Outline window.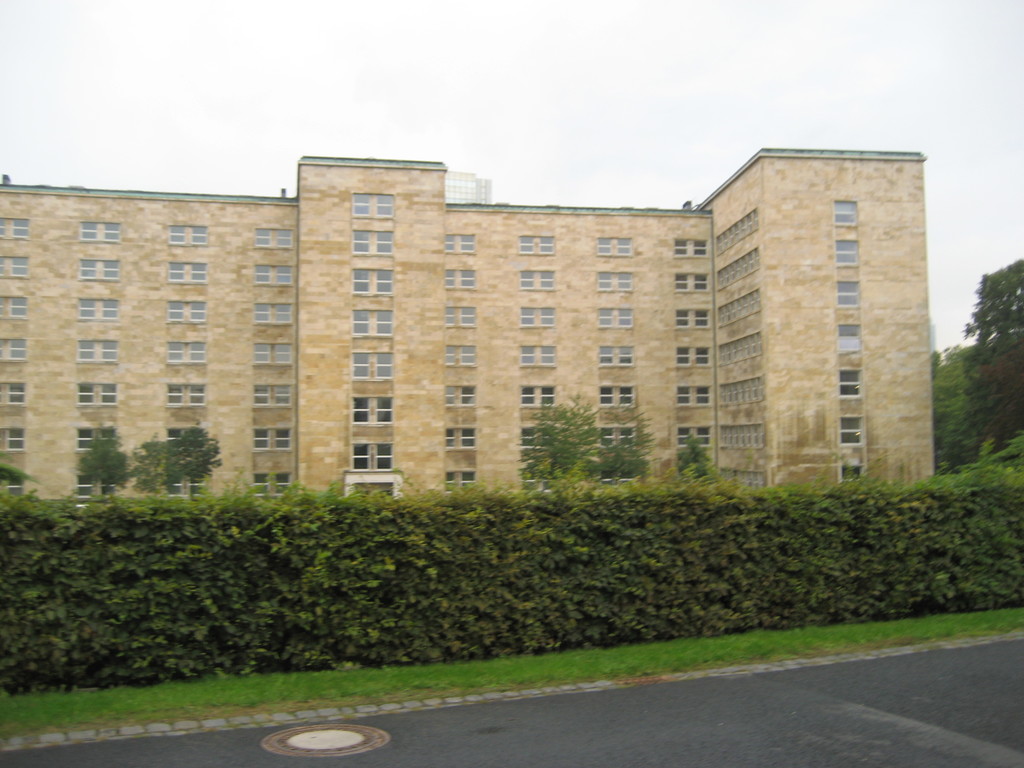
Outline: [253, 301, 289, 321].
